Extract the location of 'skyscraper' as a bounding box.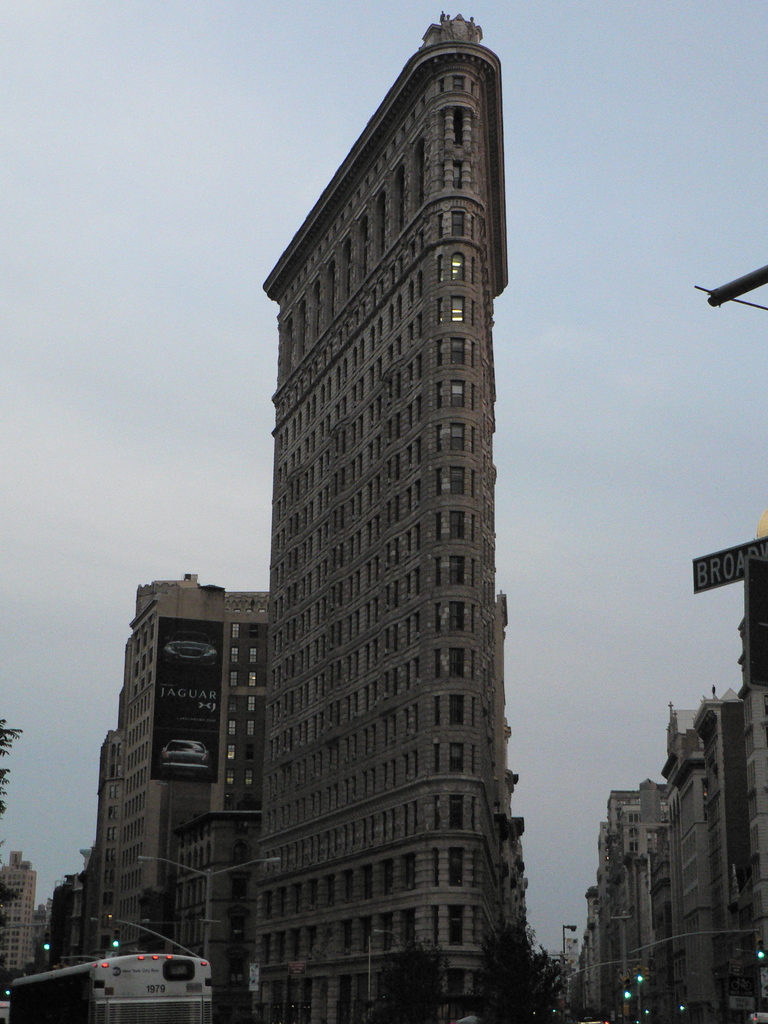
rect(229, 6, 684, 1015).
